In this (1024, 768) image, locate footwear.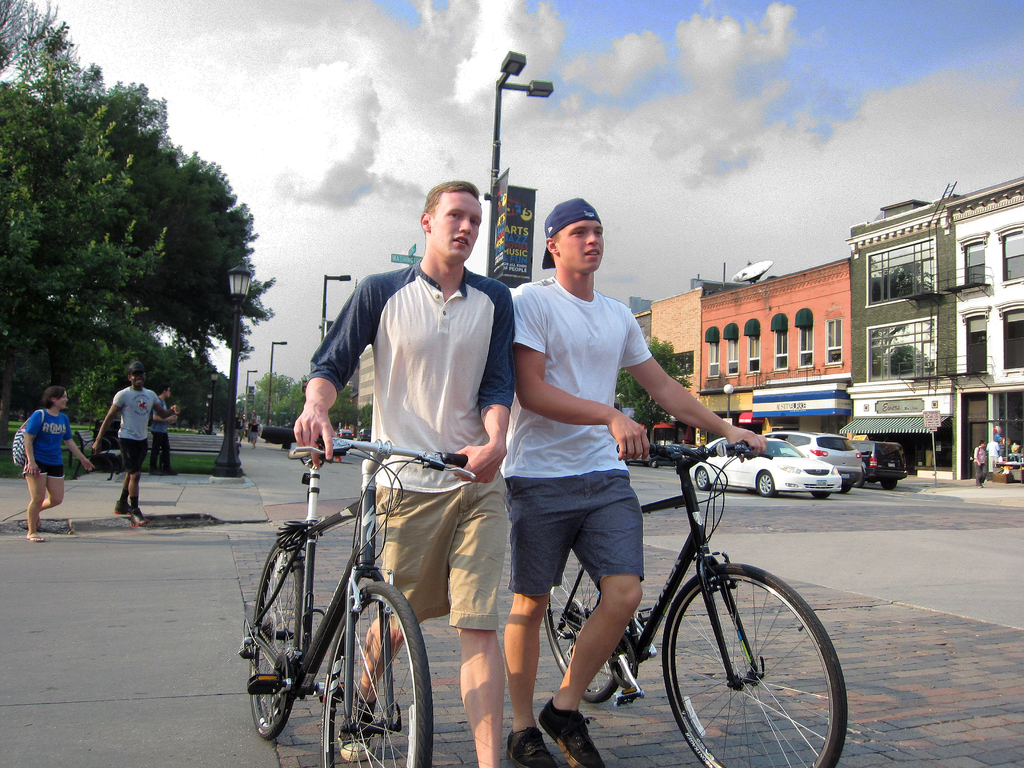
Bounding box: left=972, top=481, right=984, bottom=488.
